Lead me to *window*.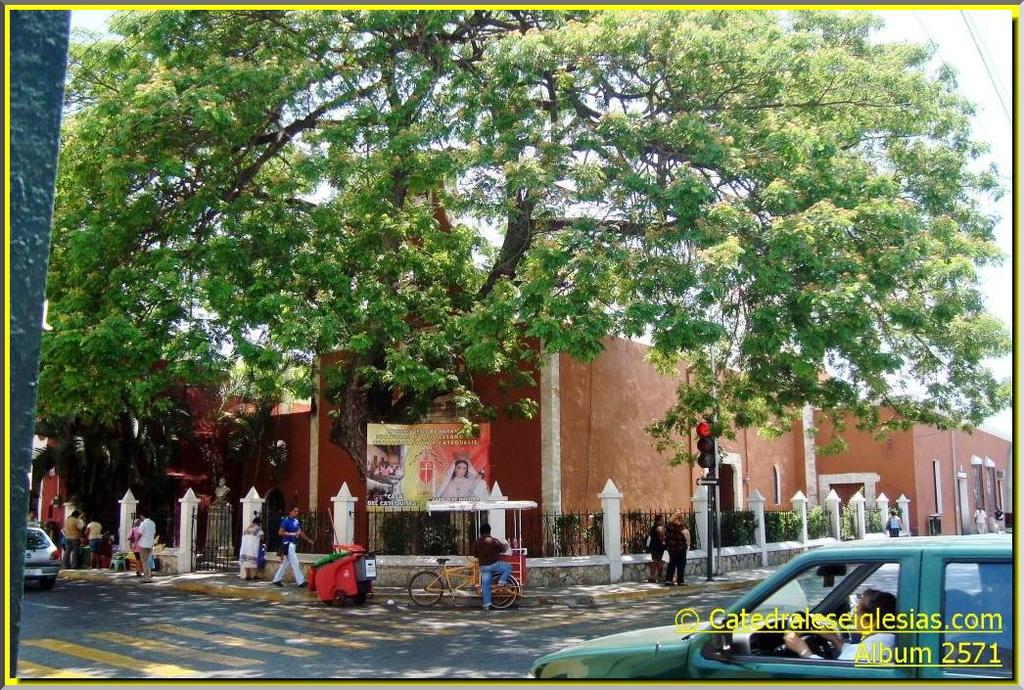
Lead to (930,458,944,517).
